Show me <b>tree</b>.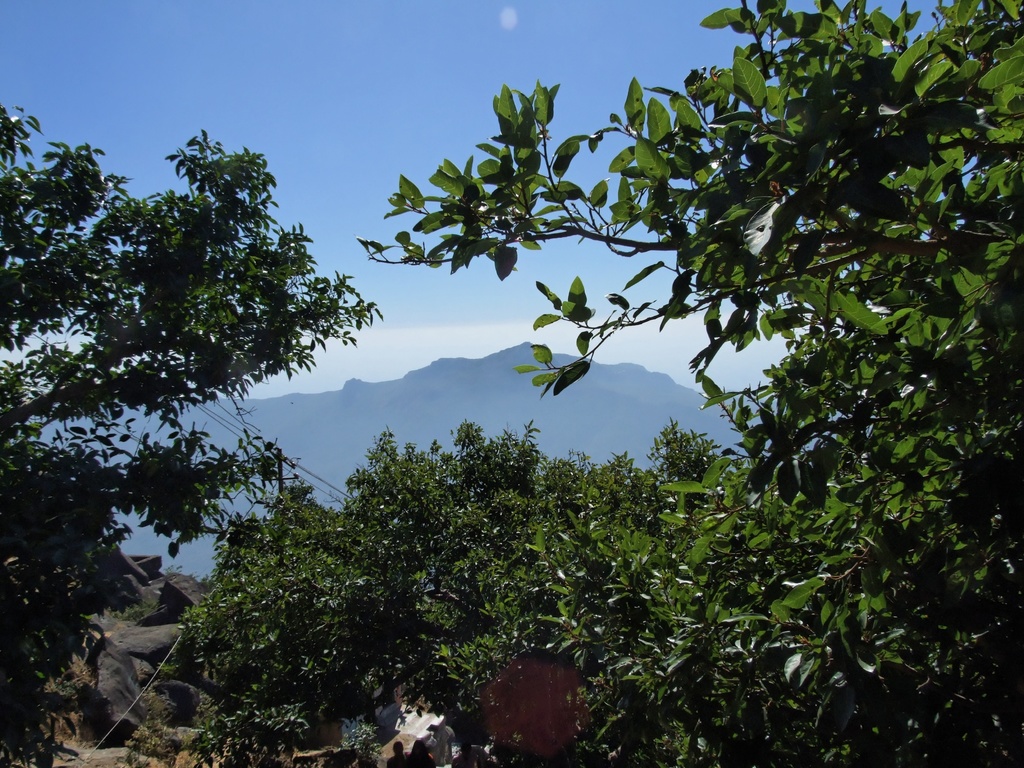
<b>tree</b> is here: (356,0,1023,767).
